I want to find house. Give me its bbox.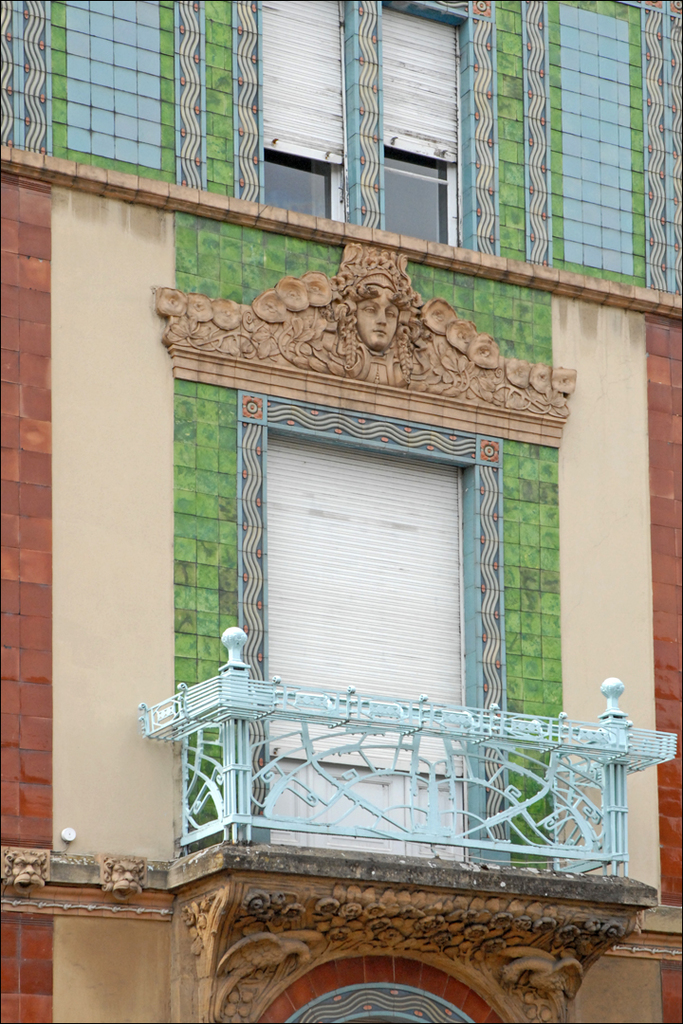
{"left": 0, "top": 0, "right": 682, "bottom": 1023}.
